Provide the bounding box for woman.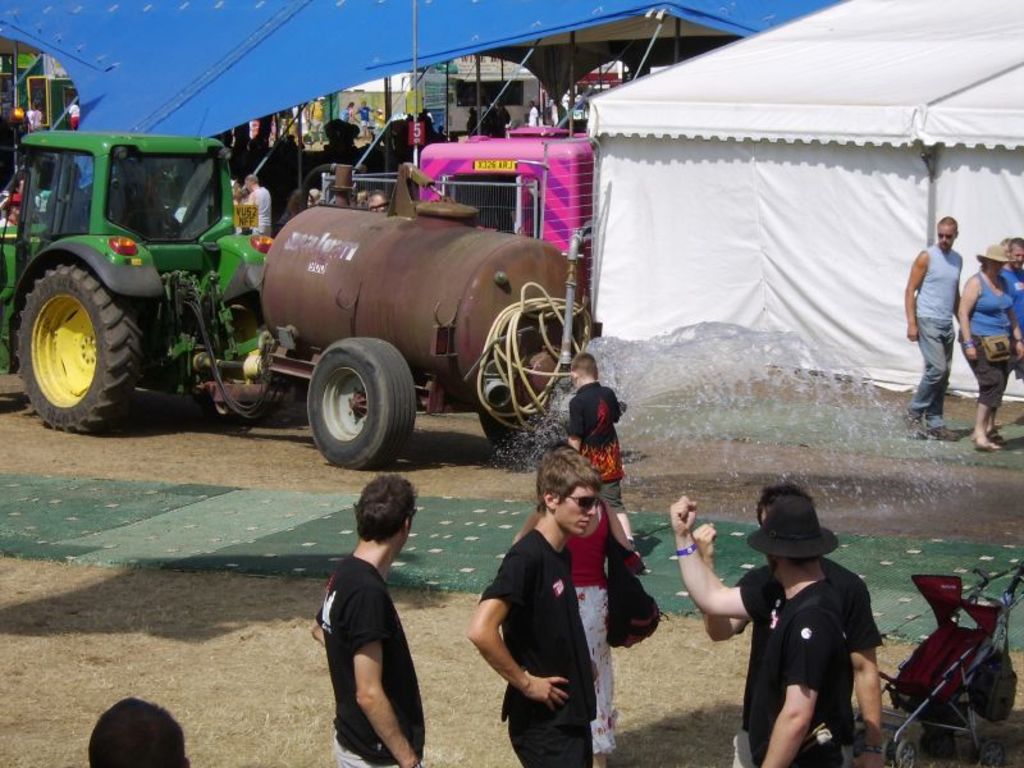
bbox(338, 100, 361, 123).
